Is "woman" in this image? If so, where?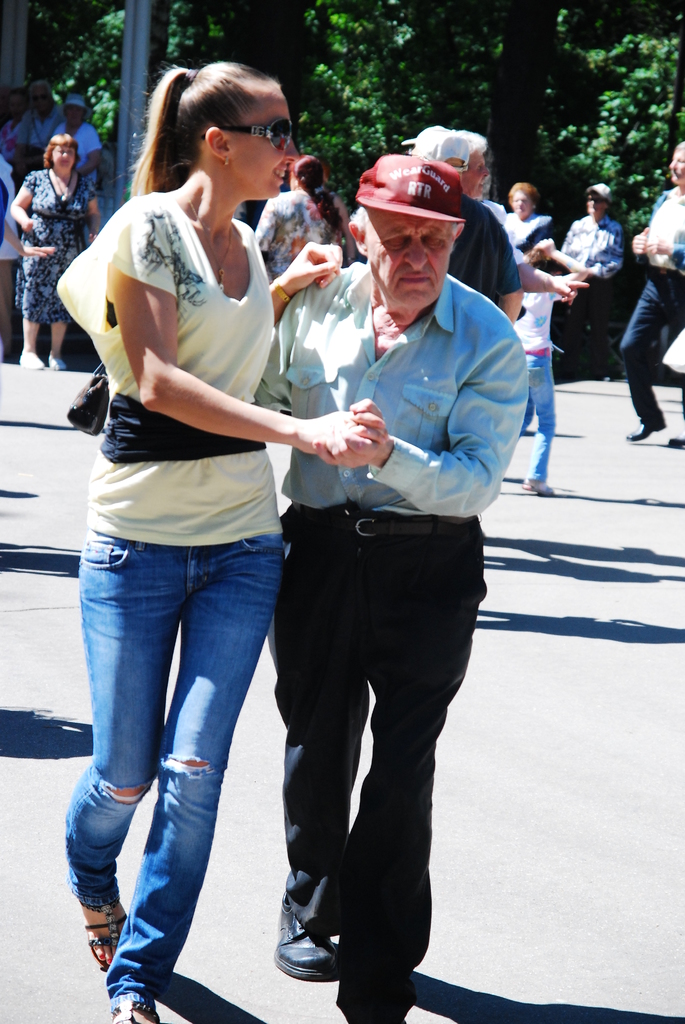
Yes, at {"x1": 10, "y1": 133, "x2": 101, "y2": 366}.
